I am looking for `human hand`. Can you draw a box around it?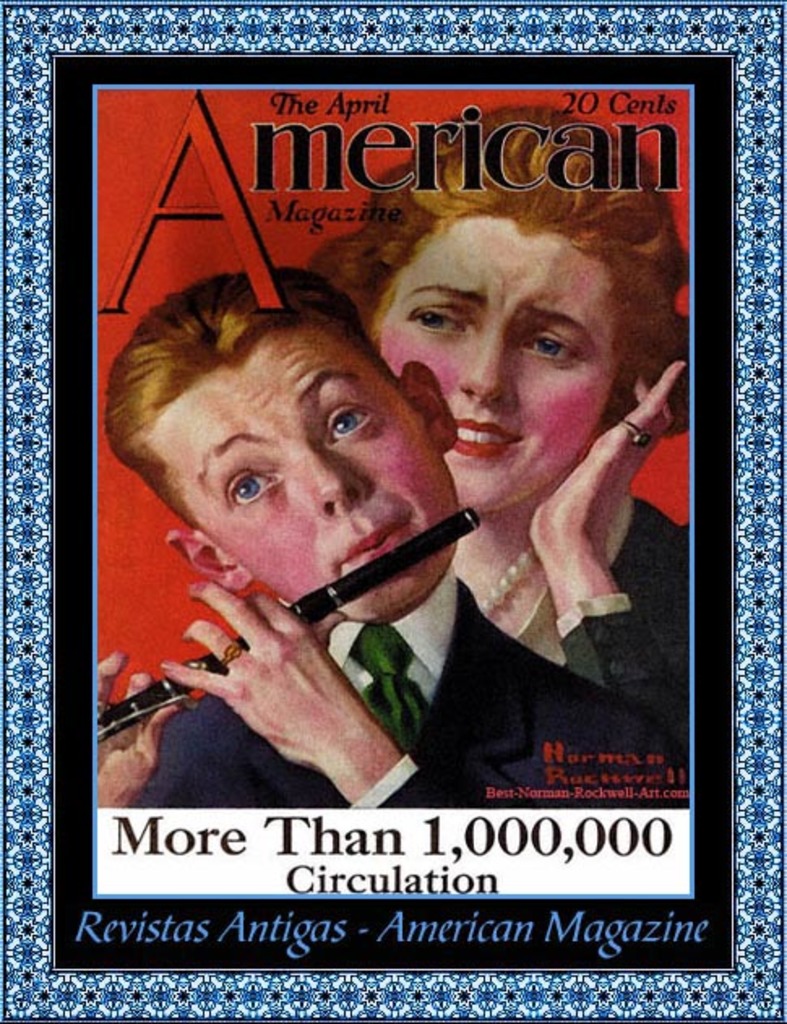
Sure, the bounding box is <box>96,649,183,810</box>.
